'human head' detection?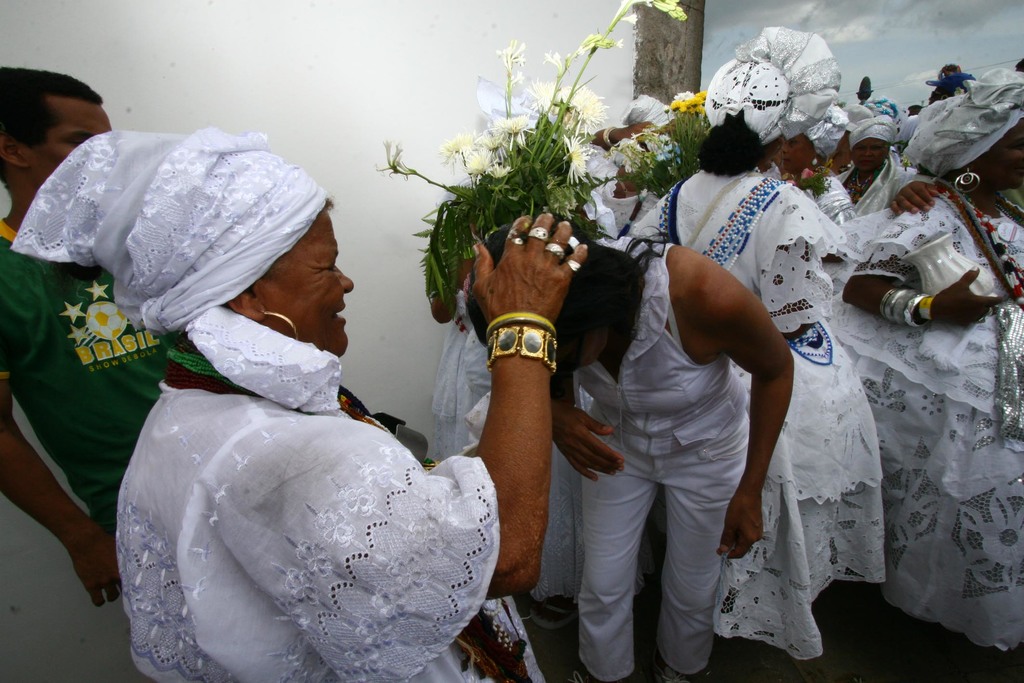
rect(620, 94, 675, 153)
